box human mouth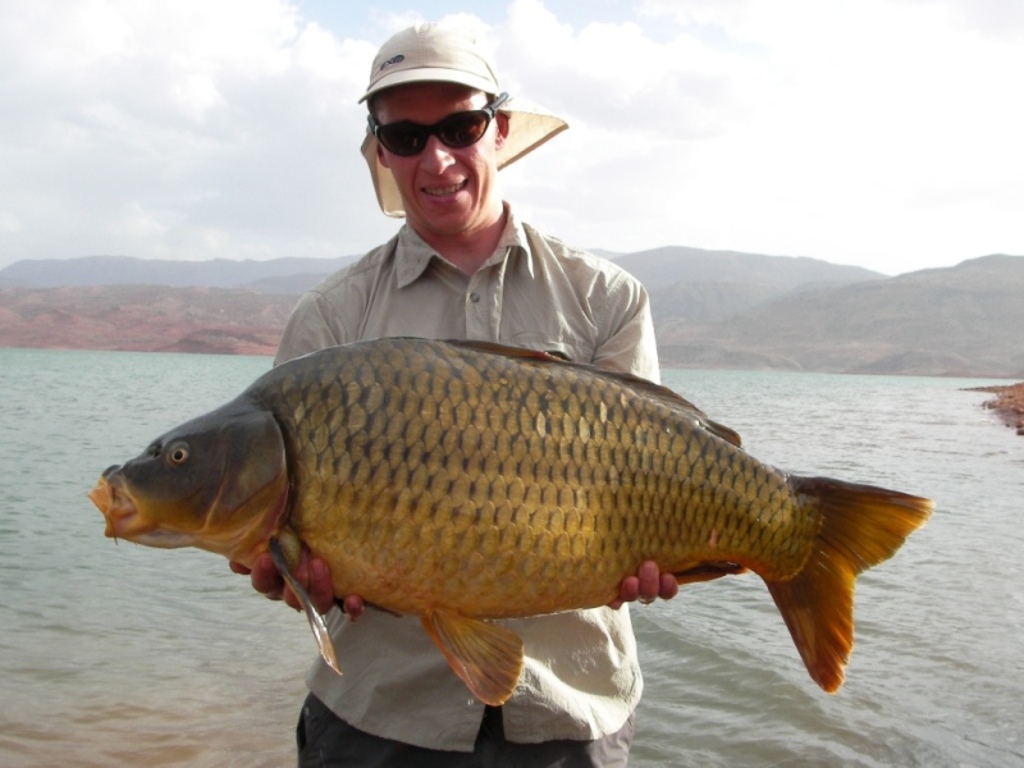
l=419, t=177, r=470, b=204
